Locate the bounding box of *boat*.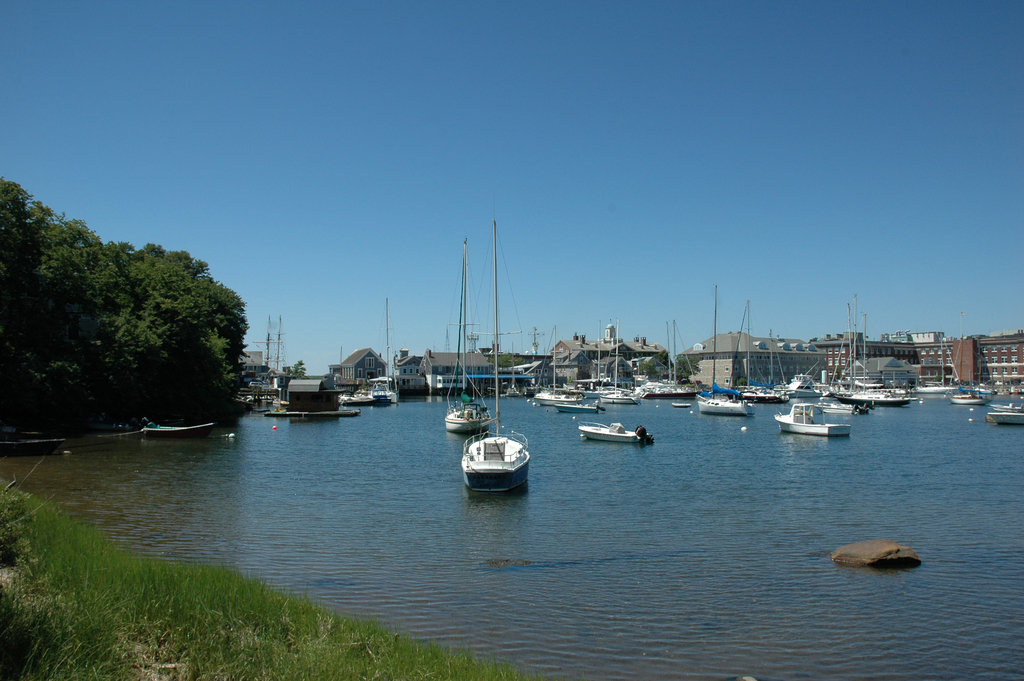
Bounding box: BBox(973, 352, 988, 393).
